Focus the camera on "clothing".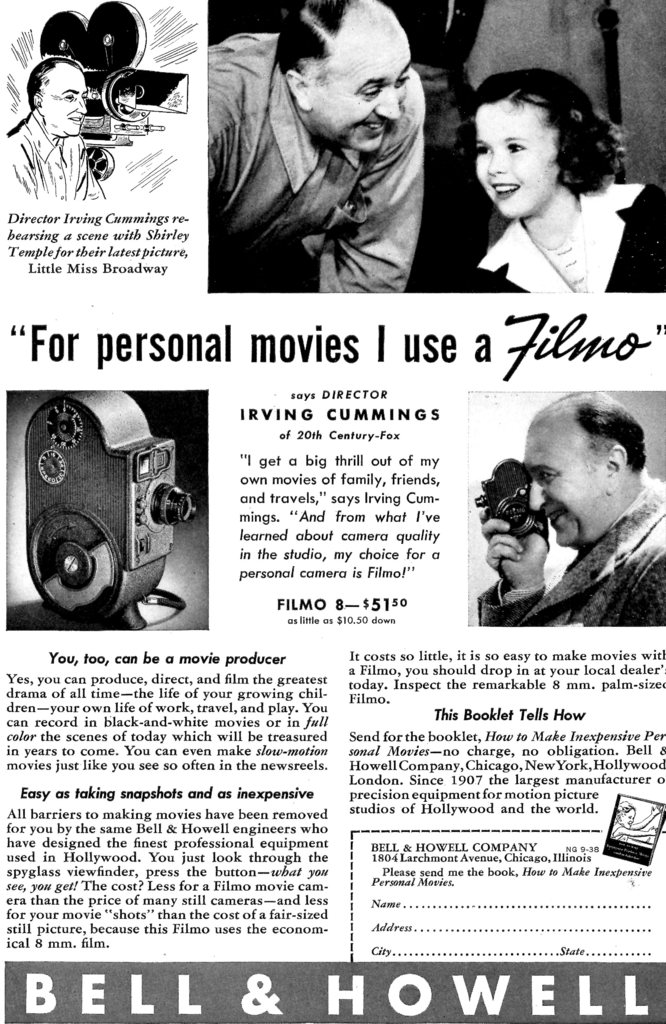
Focus region: l=471, t=182, r=665, b=294.
